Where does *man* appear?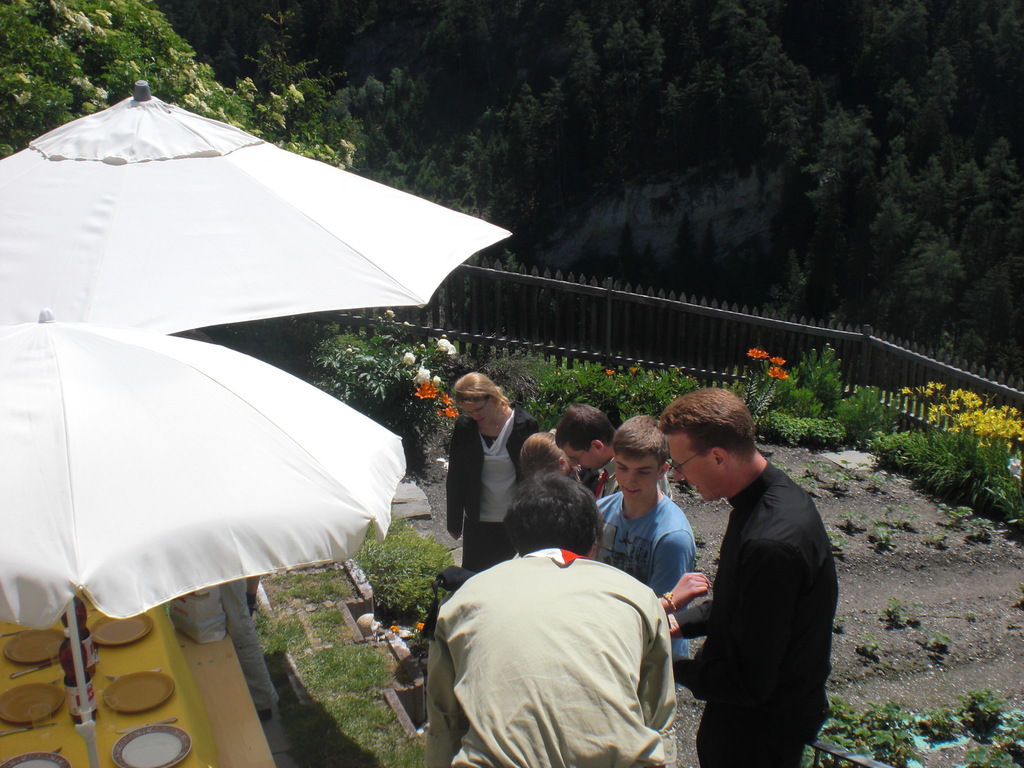
Appears at [left=554, top=401, right=673, bottom=497].
